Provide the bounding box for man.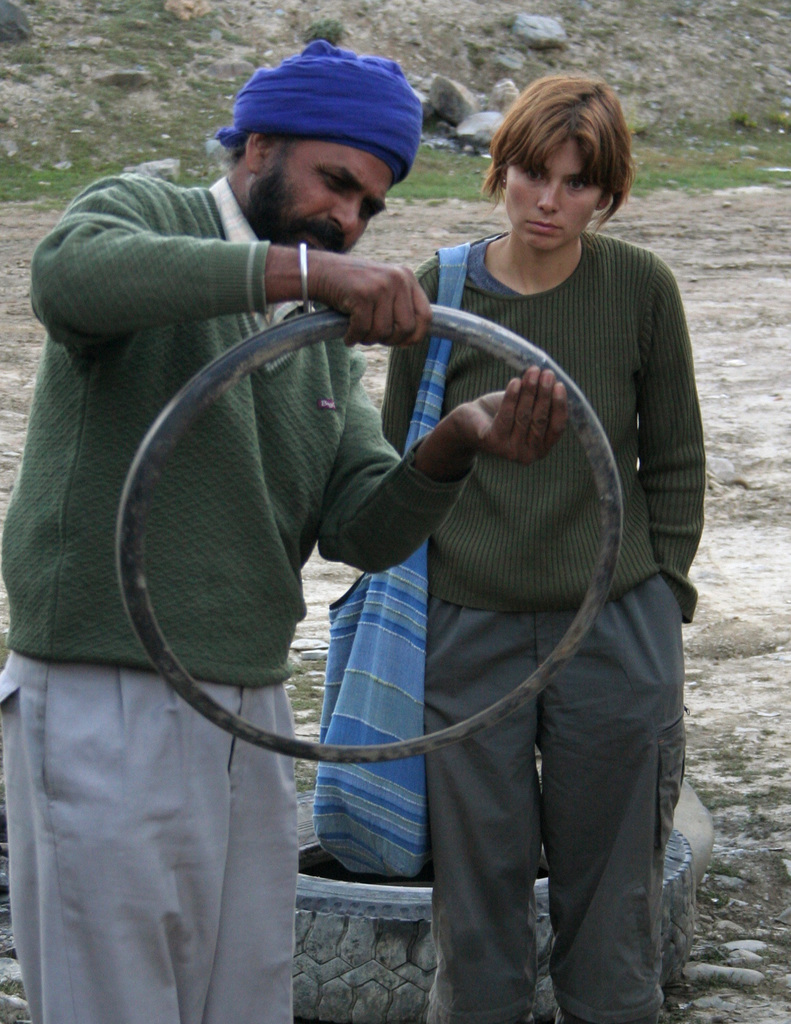
bbox=[0, 42, 569, 1023].
